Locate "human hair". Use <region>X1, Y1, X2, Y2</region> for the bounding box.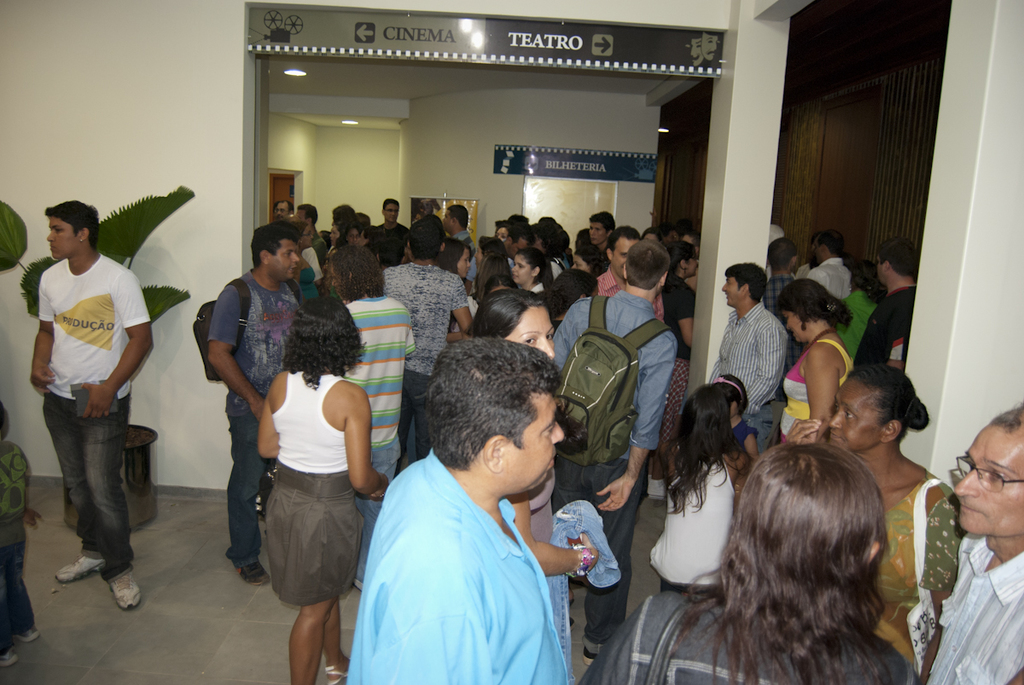
<region>282, 293, 361, 389</region>.
